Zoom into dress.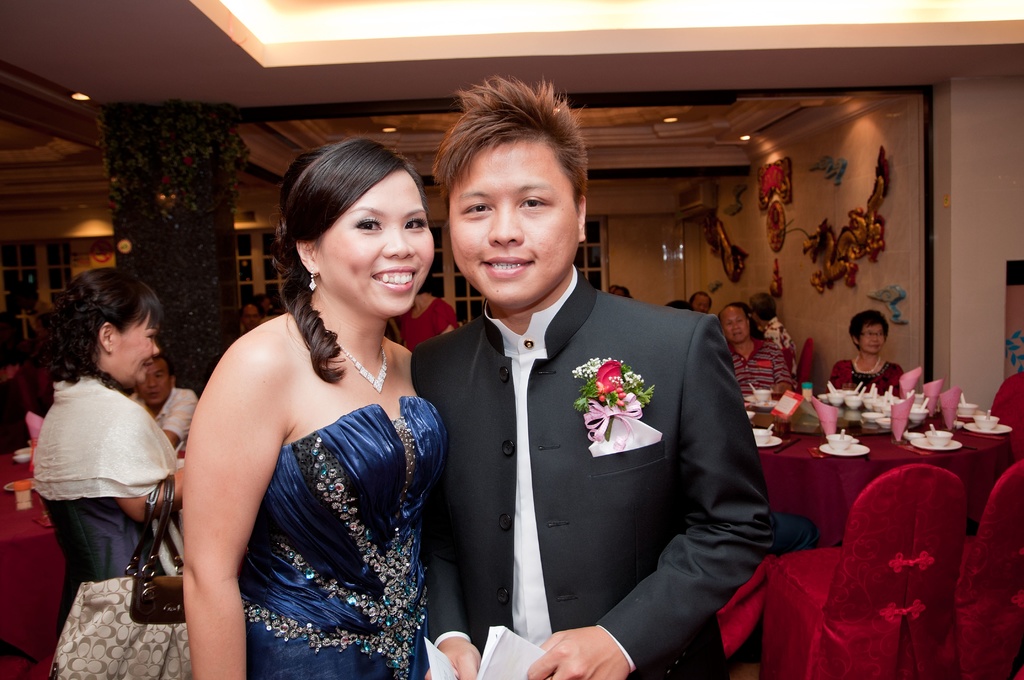
Zoom target: [33, 371, 179, 638].
